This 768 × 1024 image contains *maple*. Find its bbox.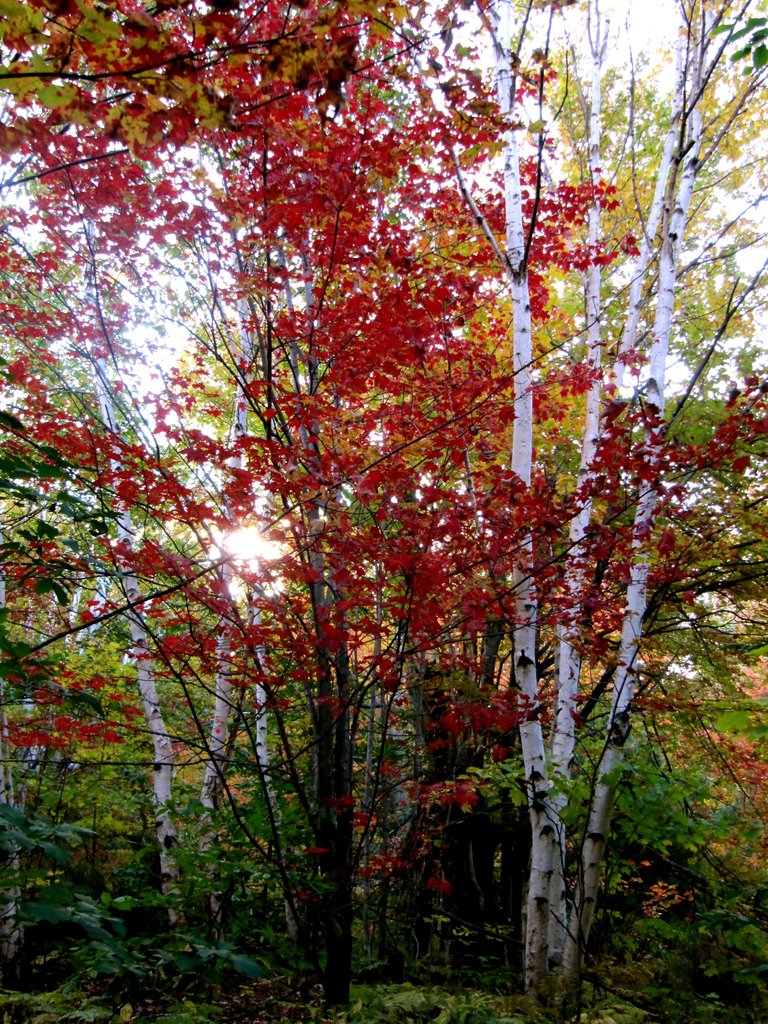
pyautogui.locateOnScreen(0, 0, 767, 1023).
